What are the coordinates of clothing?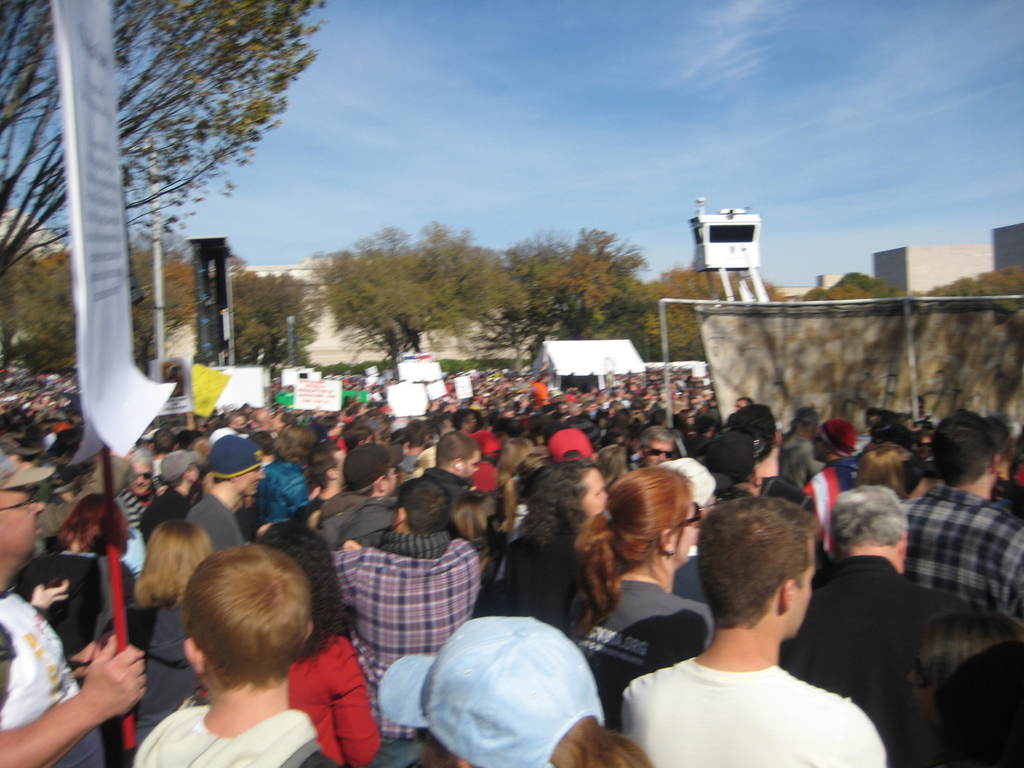
x1=757, y1=469, x2=830, y2=515.
